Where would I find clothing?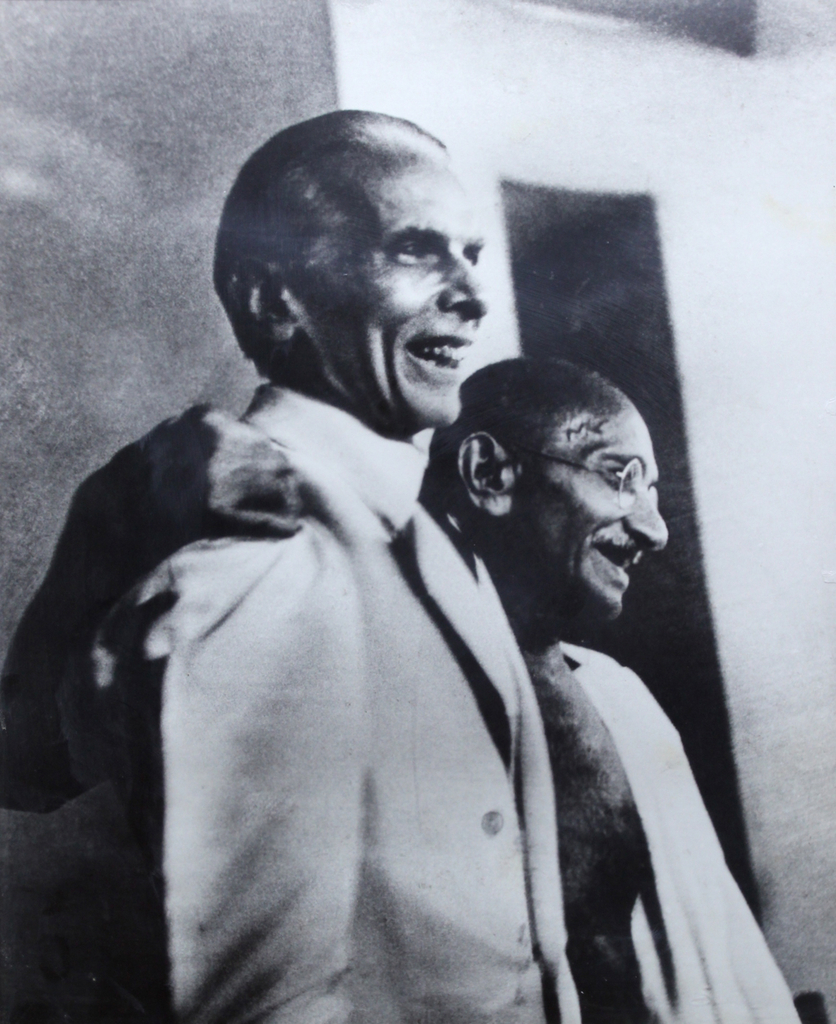
At bbox=(599, 641, 819, 1023).
